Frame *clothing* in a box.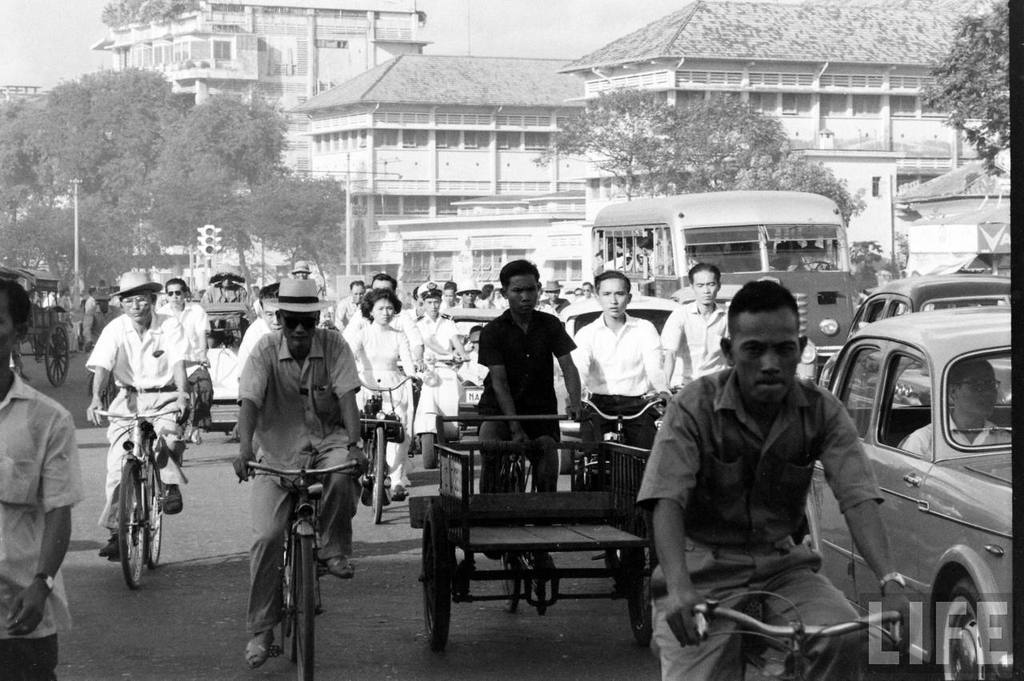
l=242, t=337, r=366, b=636.
